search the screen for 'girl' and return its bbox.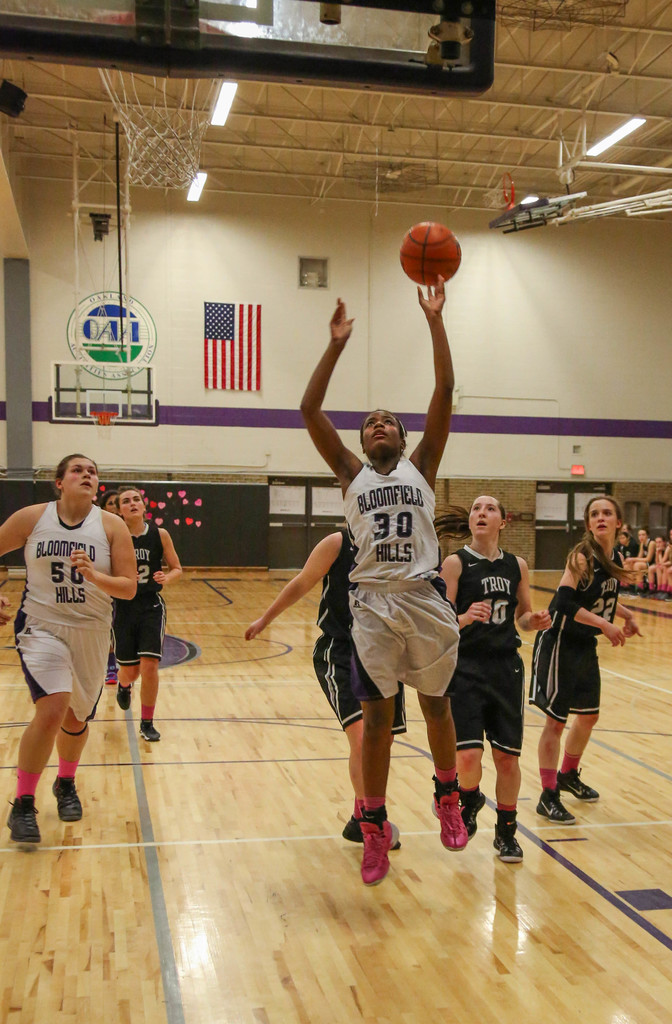
Found: {"left": 436, "top": 493, "right": 555, "bottom": 860}.
